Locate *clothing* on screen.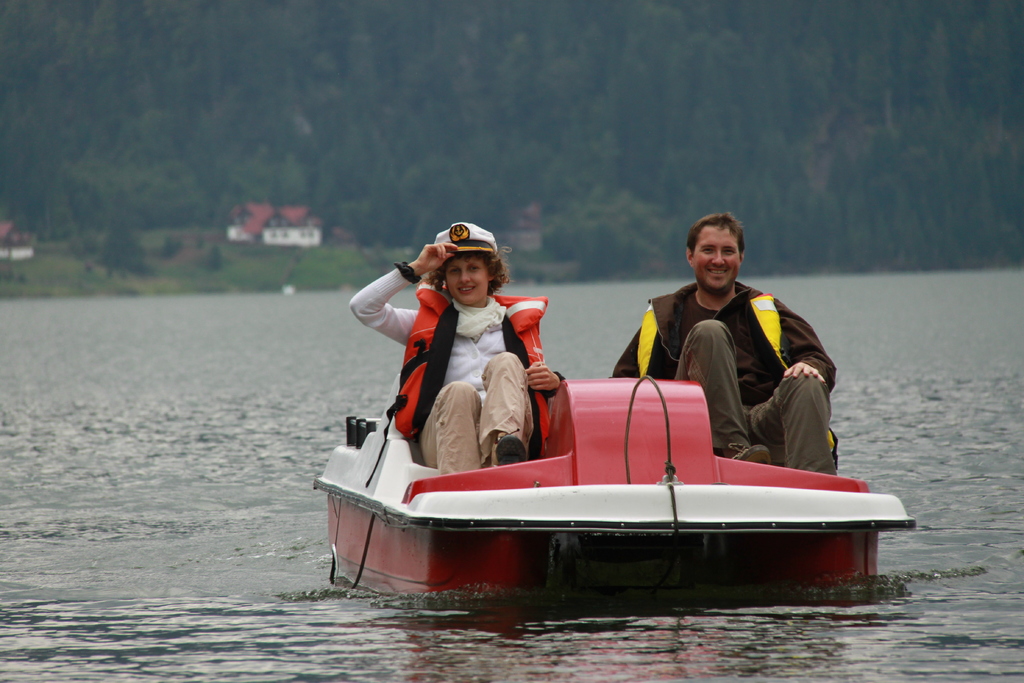
On screen at region(339, 260, 572, 477).
